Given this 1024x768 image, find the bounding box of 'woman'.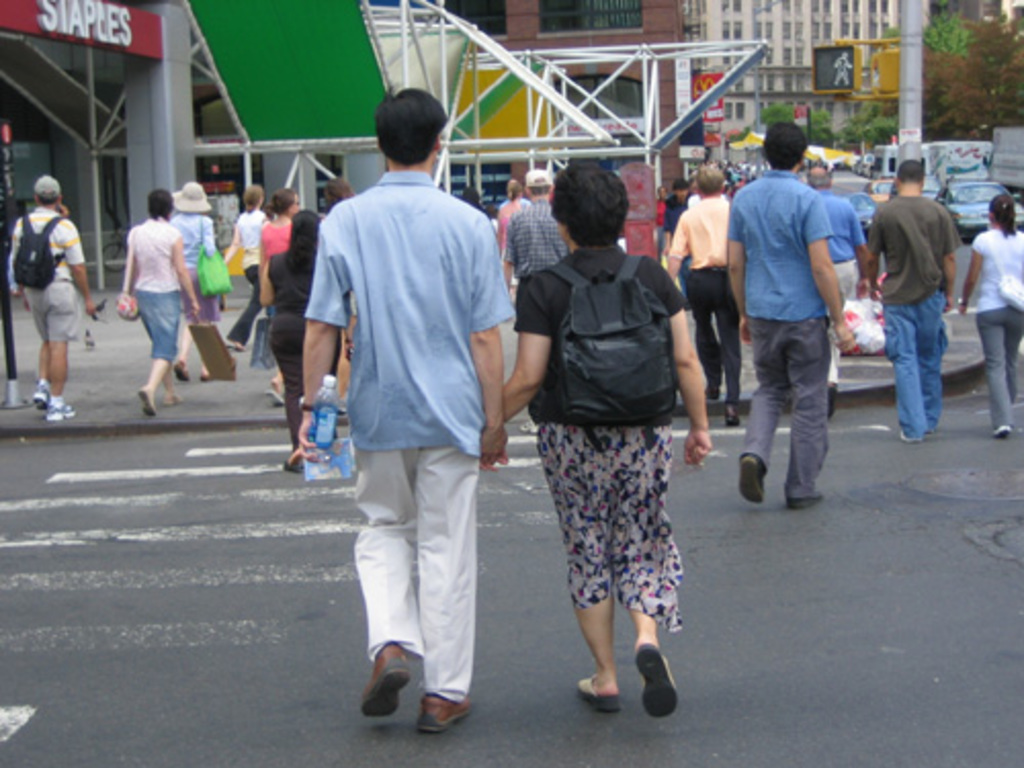
113/186/205/416.
